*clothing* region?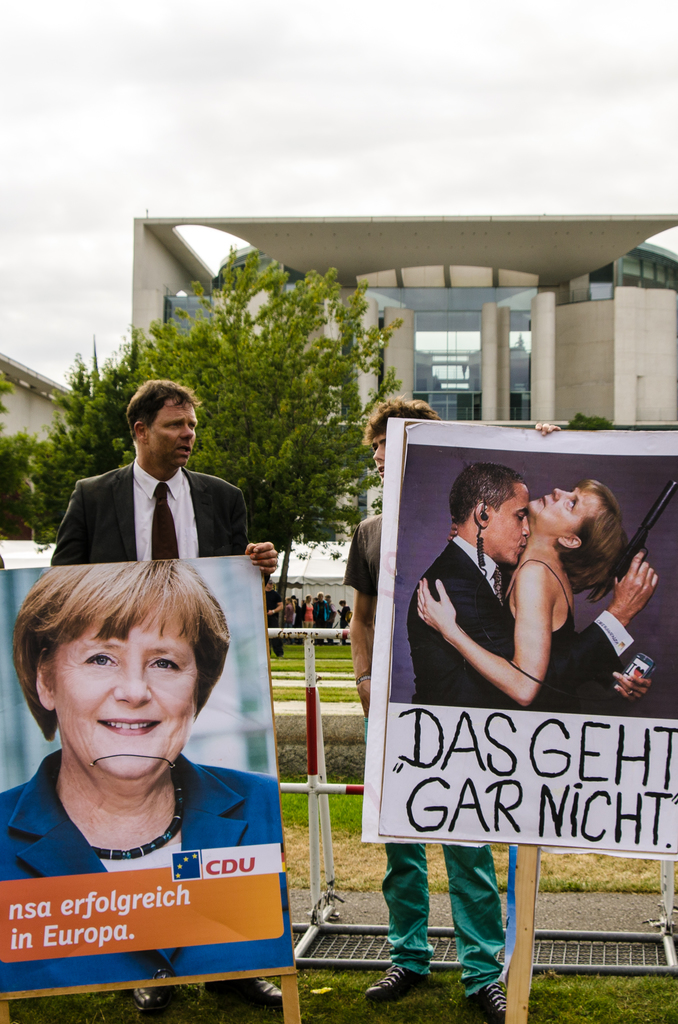
{"left": 344, "top": 516, "right": 521, "bottom": 979}
